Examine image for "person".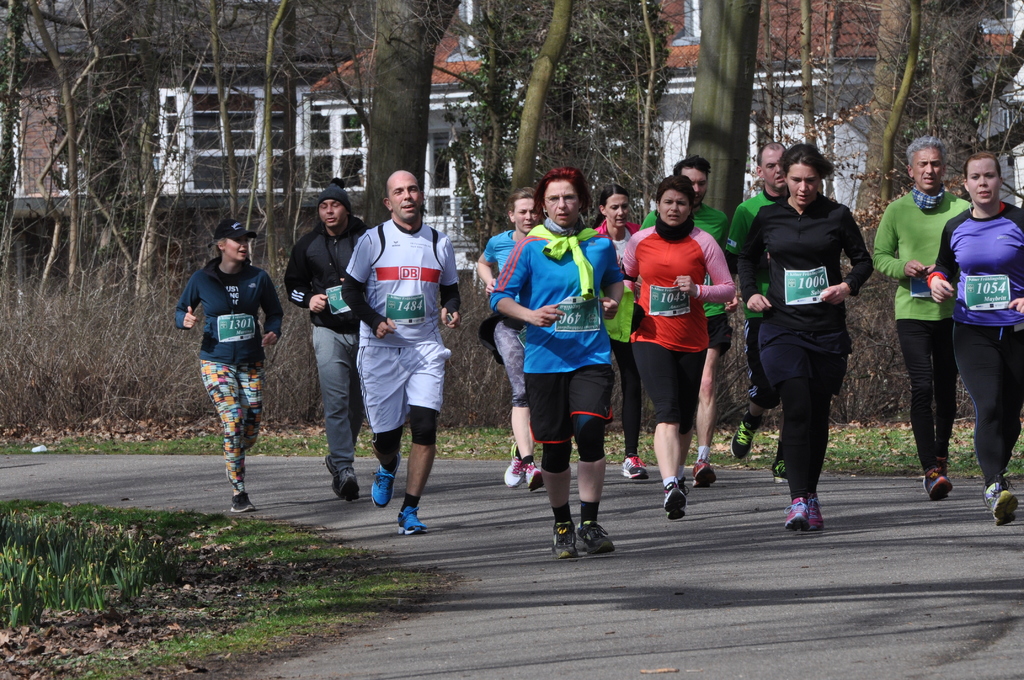
Examination result: l=734, t=145, r=872, b=531.
